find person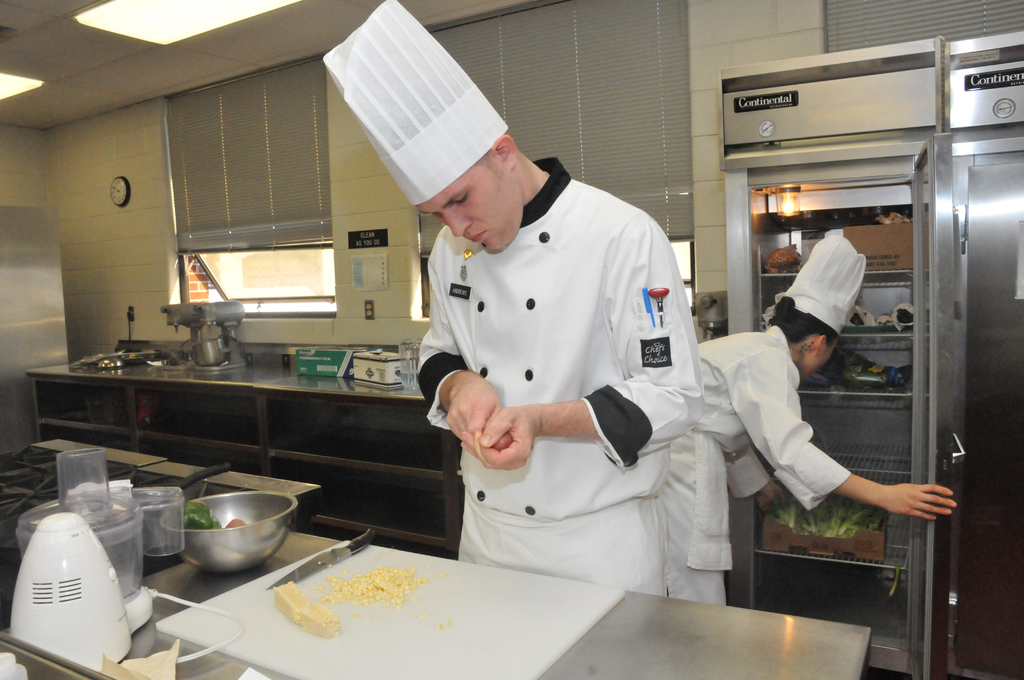
l=656, t=234, r=956, b=604
